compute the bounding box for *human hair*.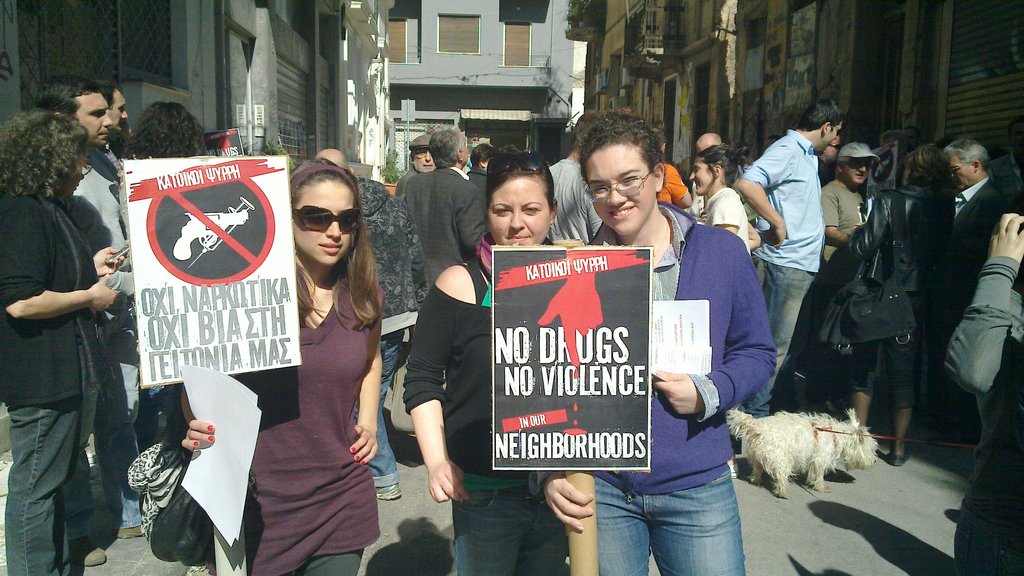
[487, 138, 556, 208].
